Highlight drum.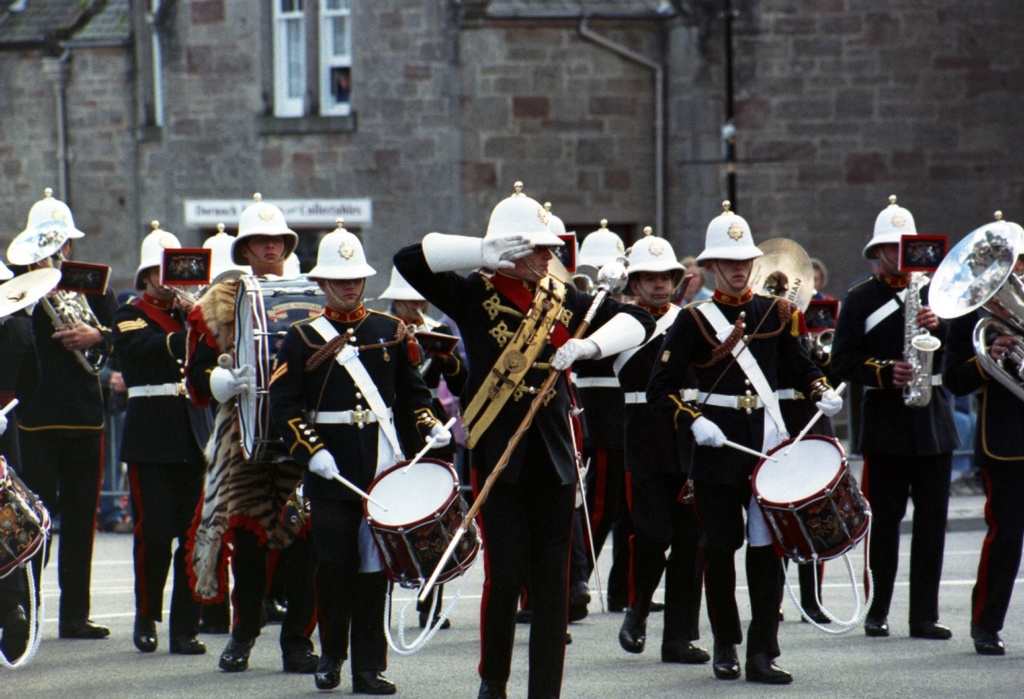
Highlighted region: <box>363,459,485,588</box>.
